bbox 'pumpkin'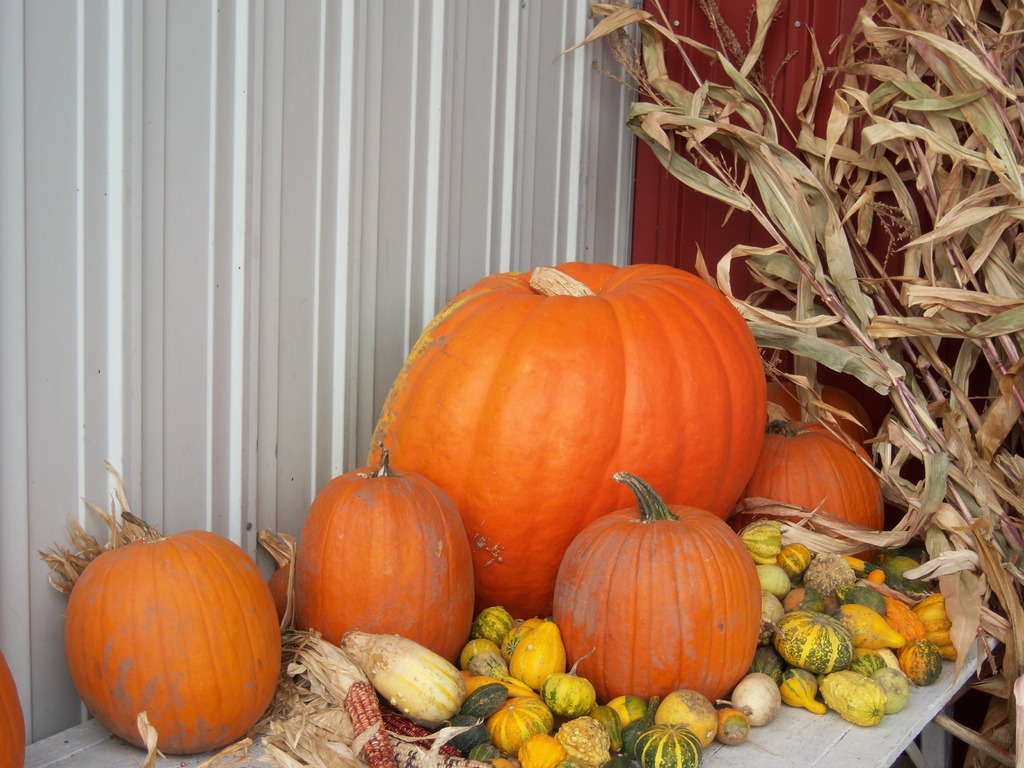
{"left": 769, "top": 372, "right": 875, "bottom": 457}
